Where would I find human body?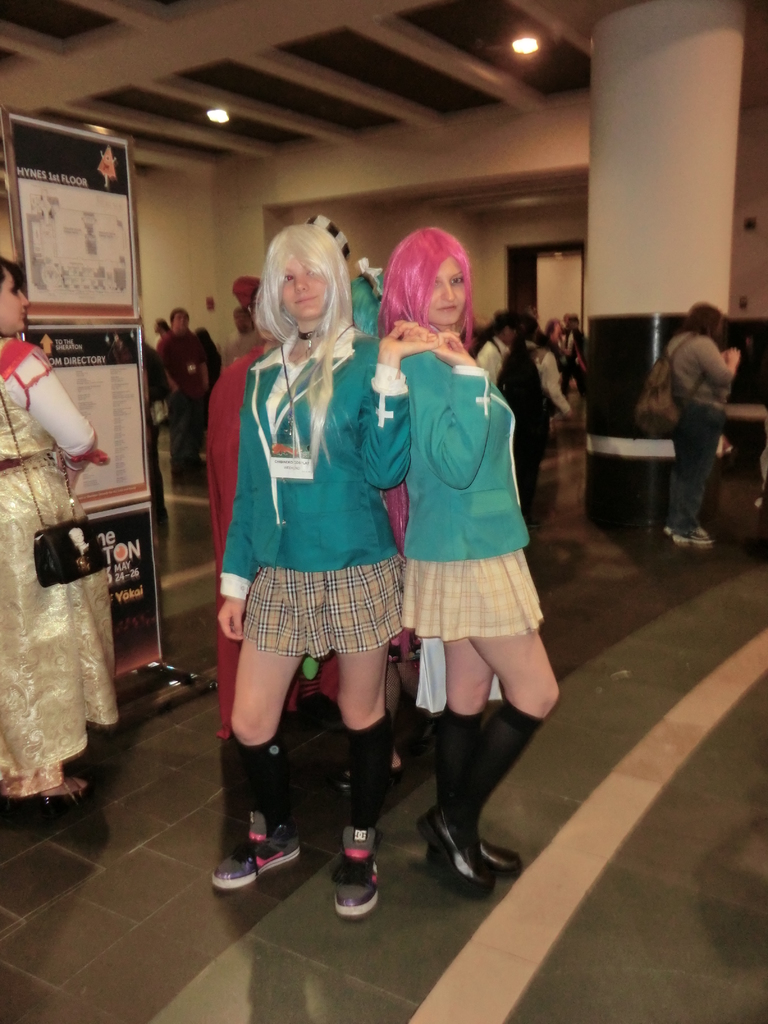
At (left=0, top=335, right=125, bottom=812).
